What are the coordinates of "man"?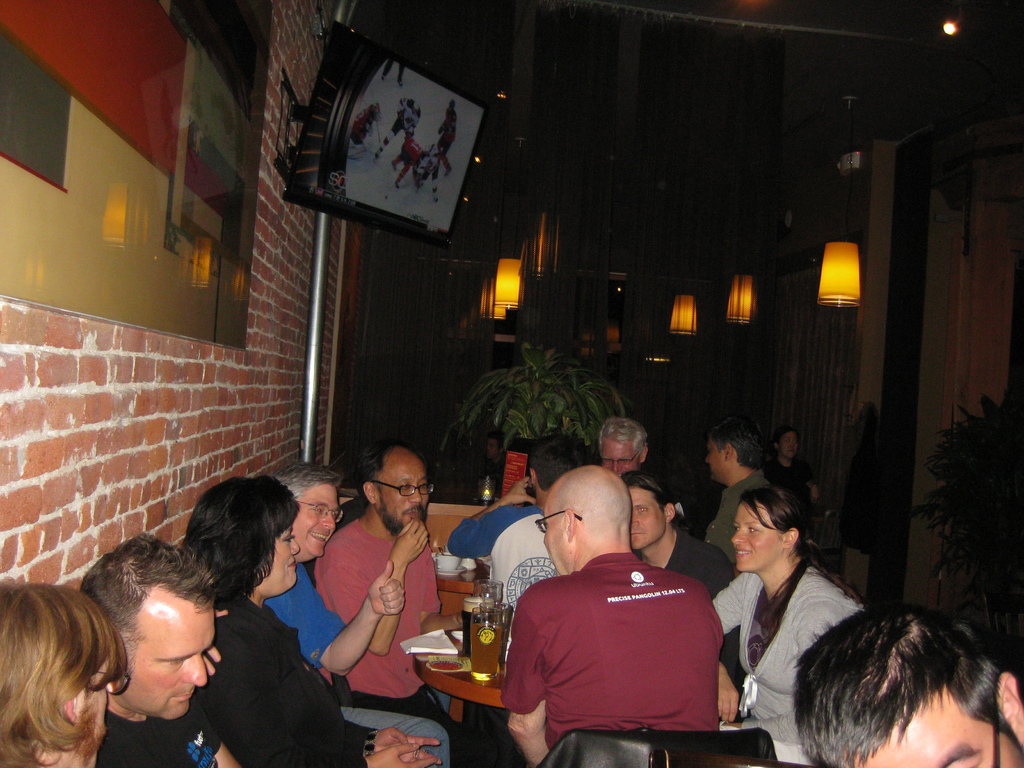
584, 415, 657, 484.
